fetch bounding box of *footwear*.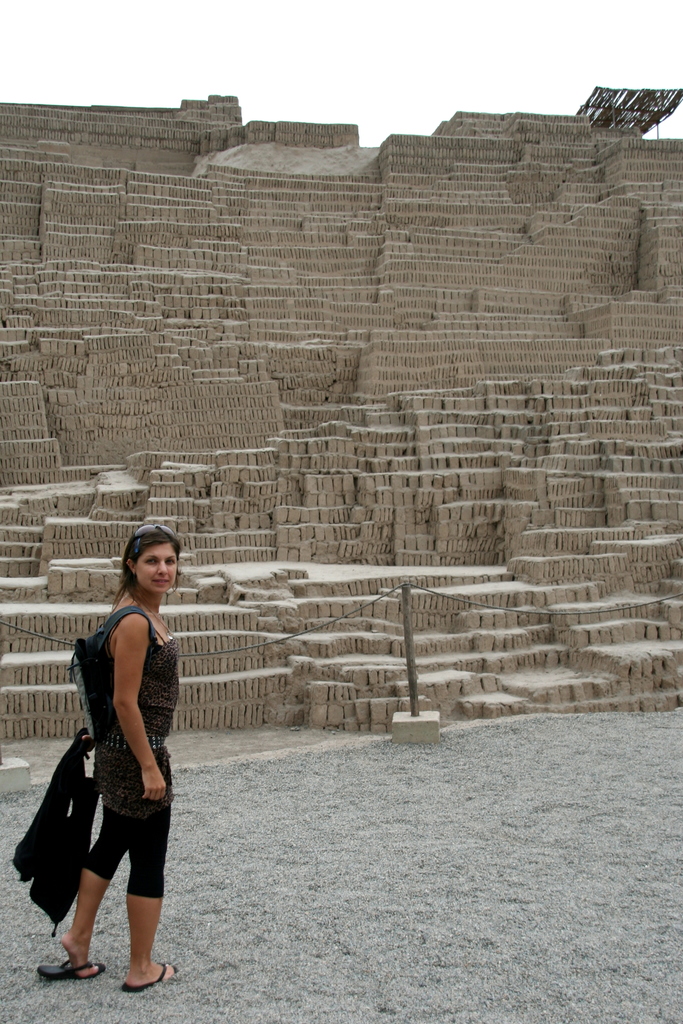
Bbox: box=[122, 963, 179, 994].
